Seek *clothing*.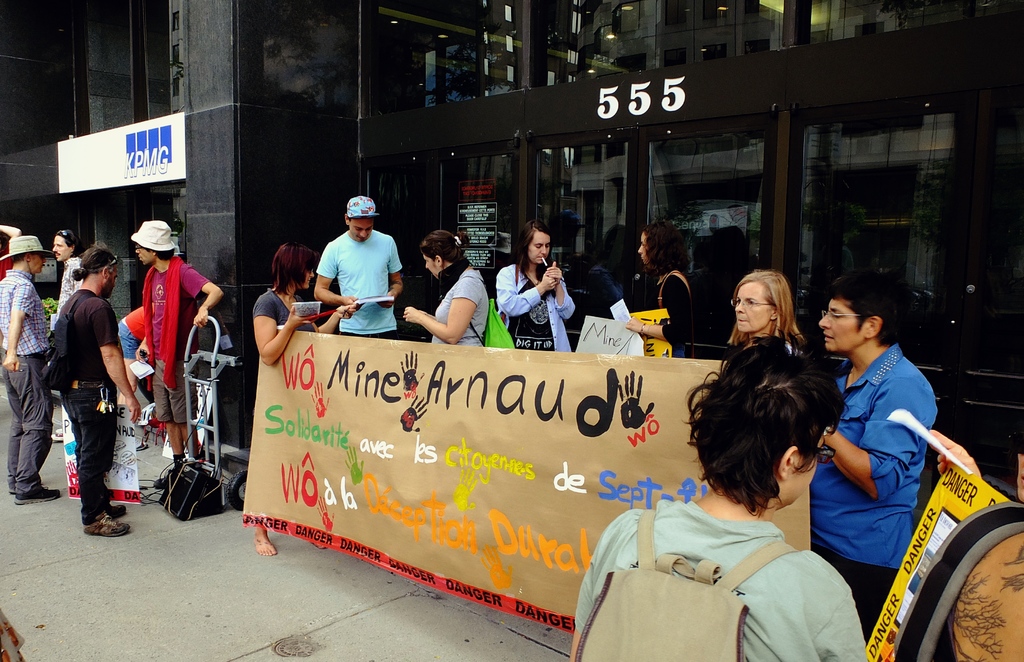
crop(3, 267, 47, 499).
